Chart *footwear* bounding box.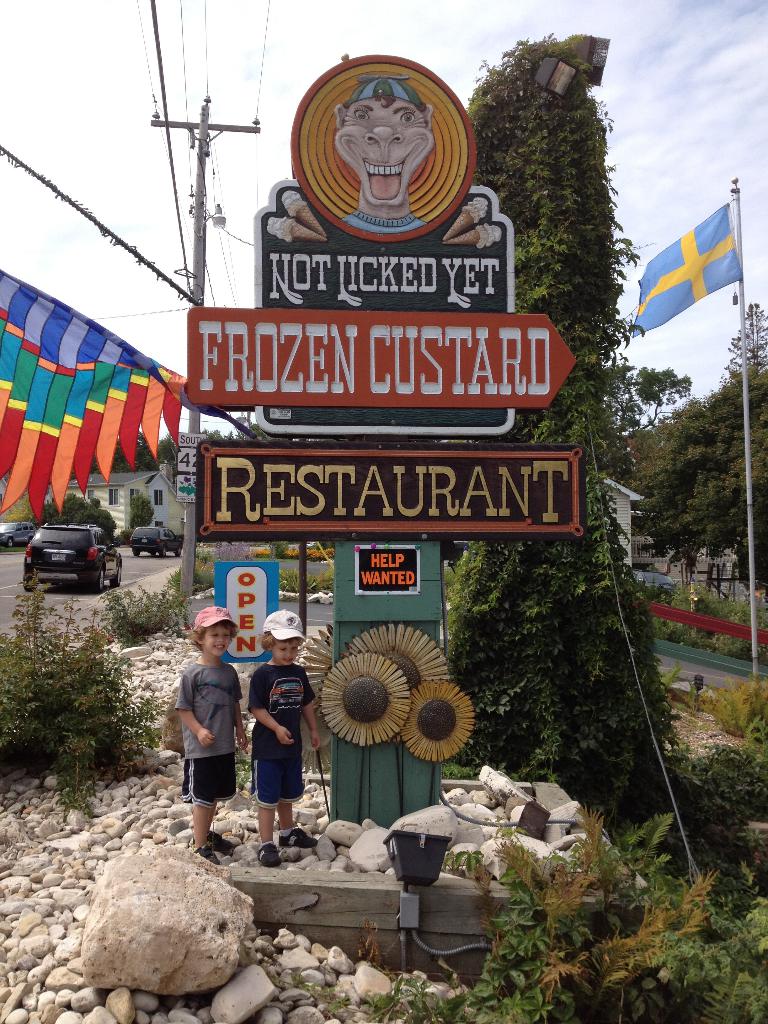
Charted: [x1=209, y1=830, x2=233, y2=853].
